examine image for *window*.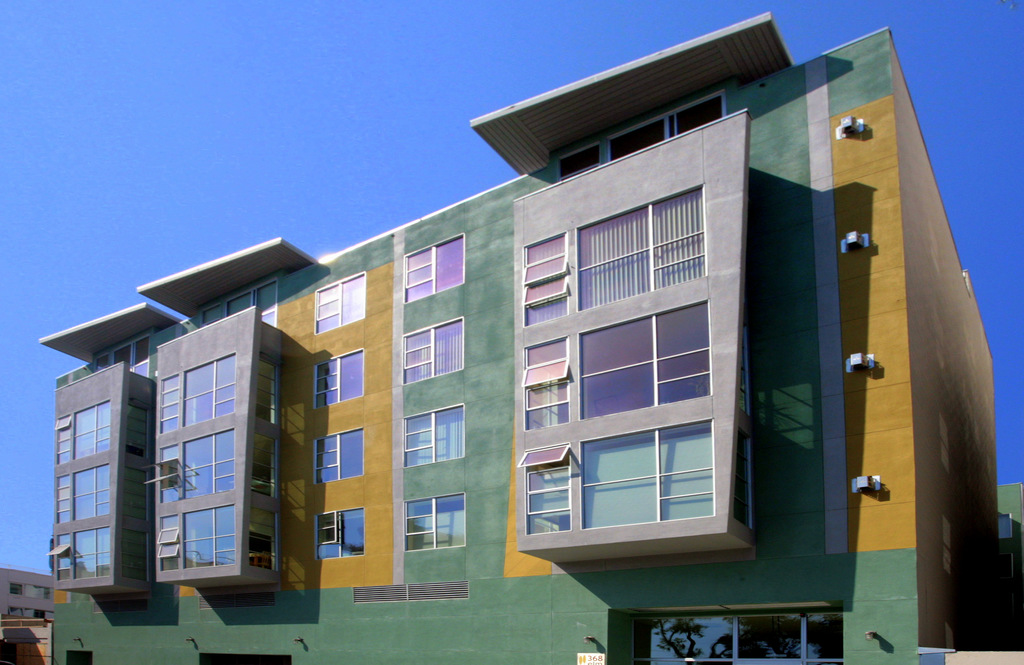
Examination result: bbox=(52, 412, 69, 466).
